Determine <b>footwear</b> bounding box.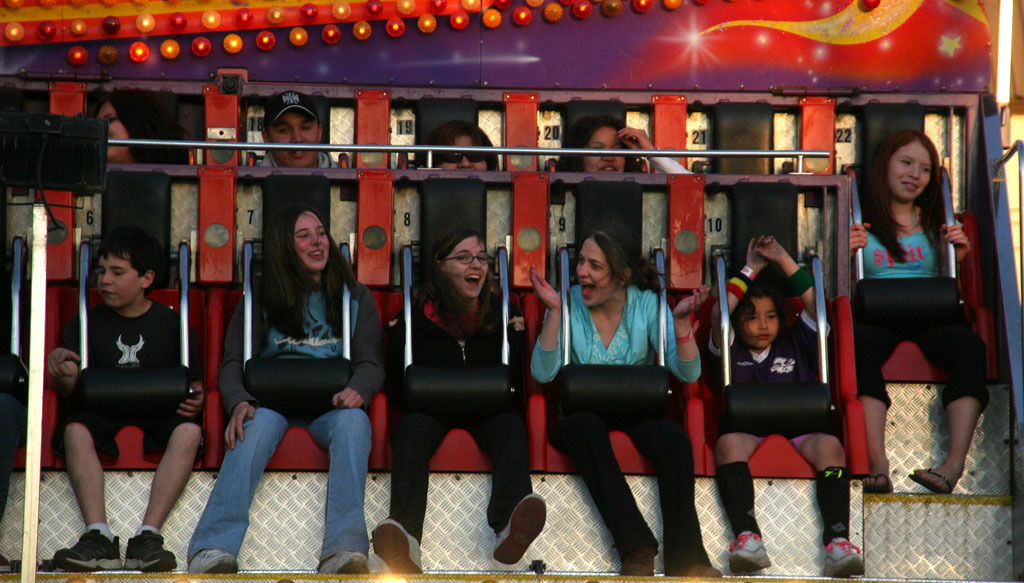
Determined: locate(670, 555, 723, 582).
